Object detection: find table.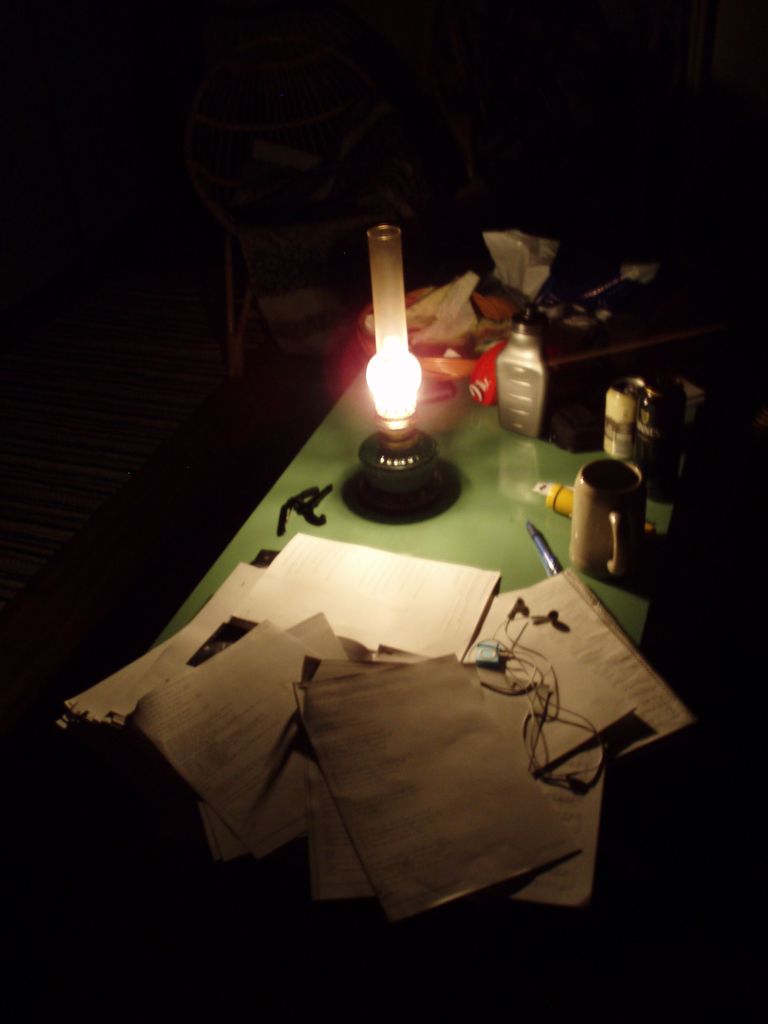
locate(144, 401, 708, 799).
